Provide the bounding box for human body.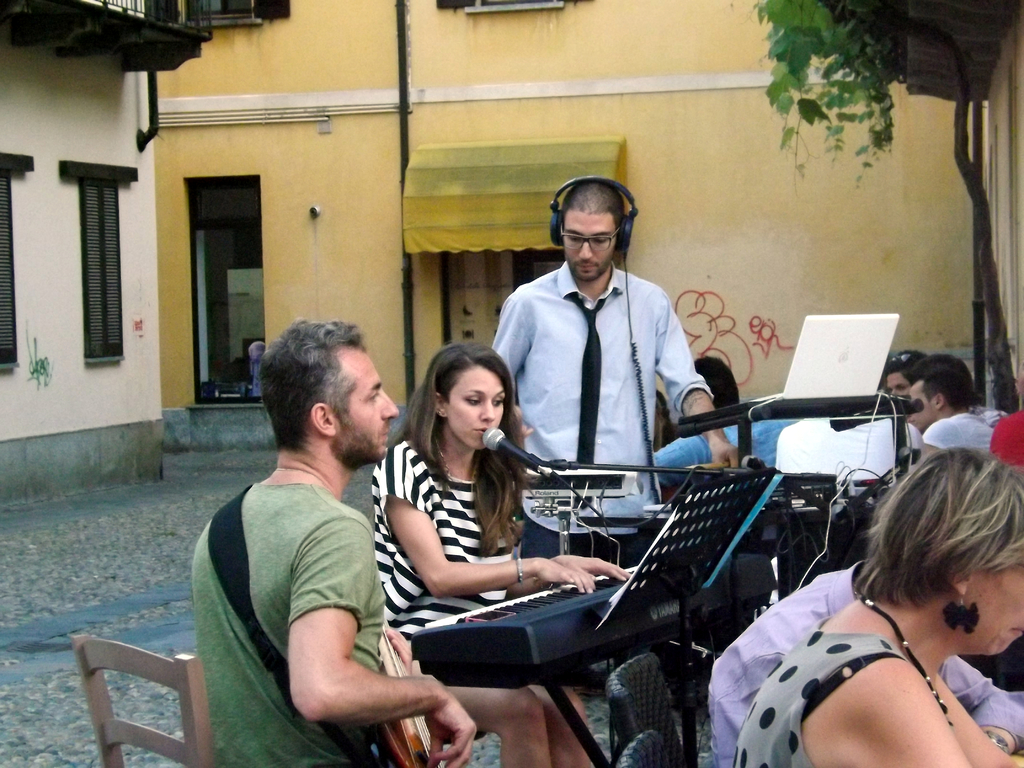
bbox=[479, 261, 756, 707].
